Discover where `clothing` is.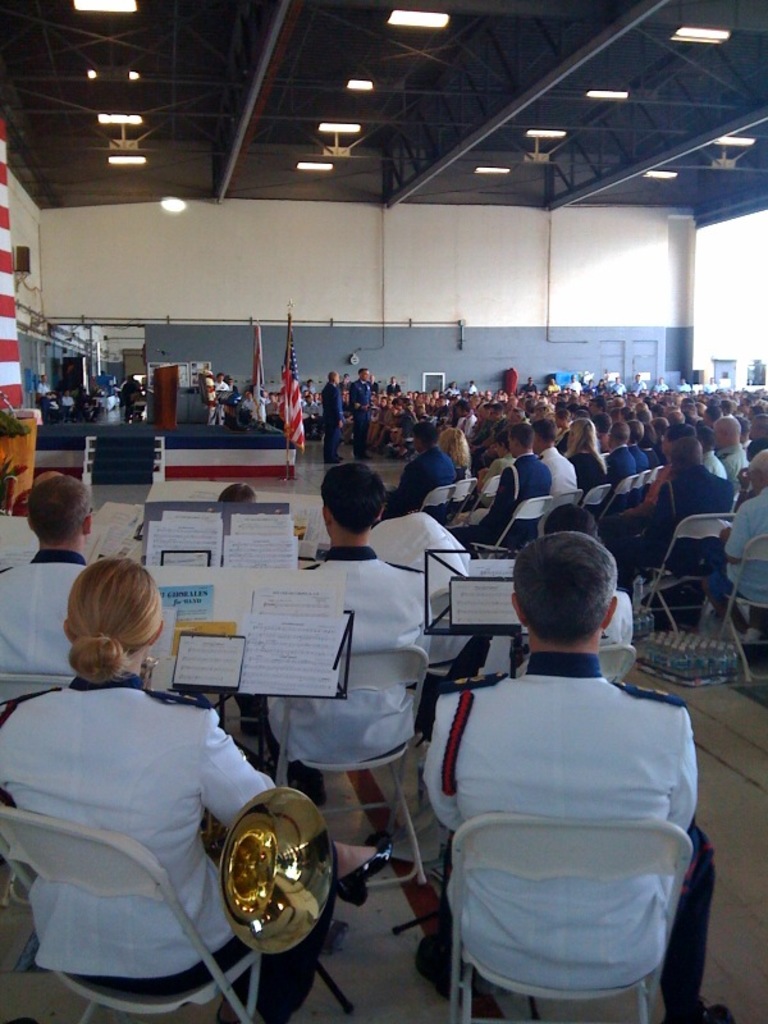
Discovered at bbox(603, 445, 627, 484).
